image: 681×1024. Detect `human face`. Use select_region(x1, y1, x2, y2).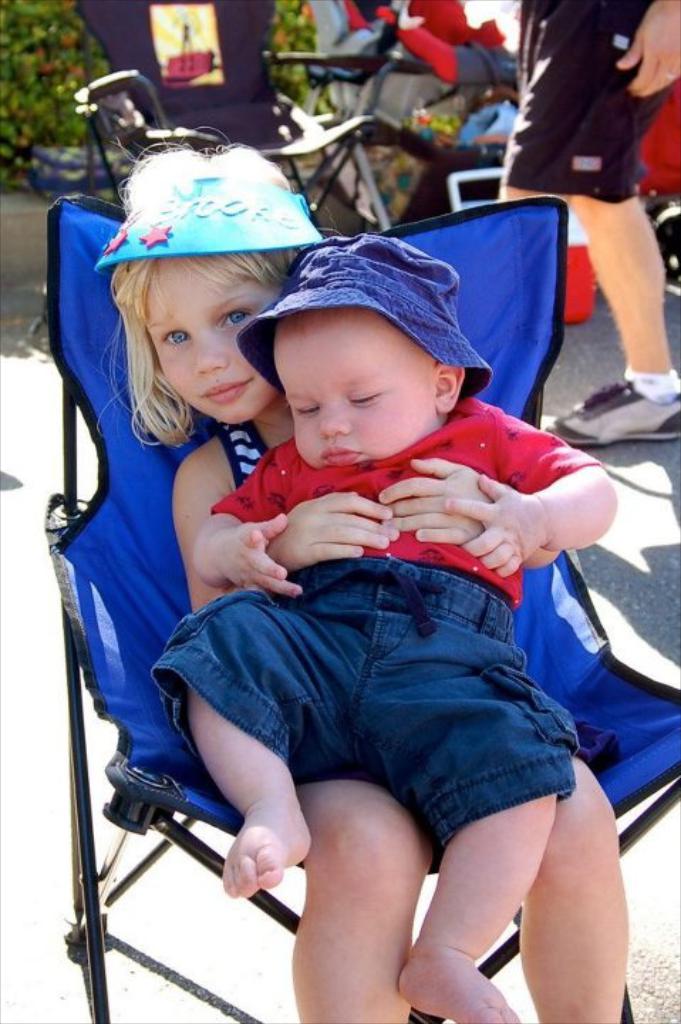
select_region(145, 260, 279, 425).
